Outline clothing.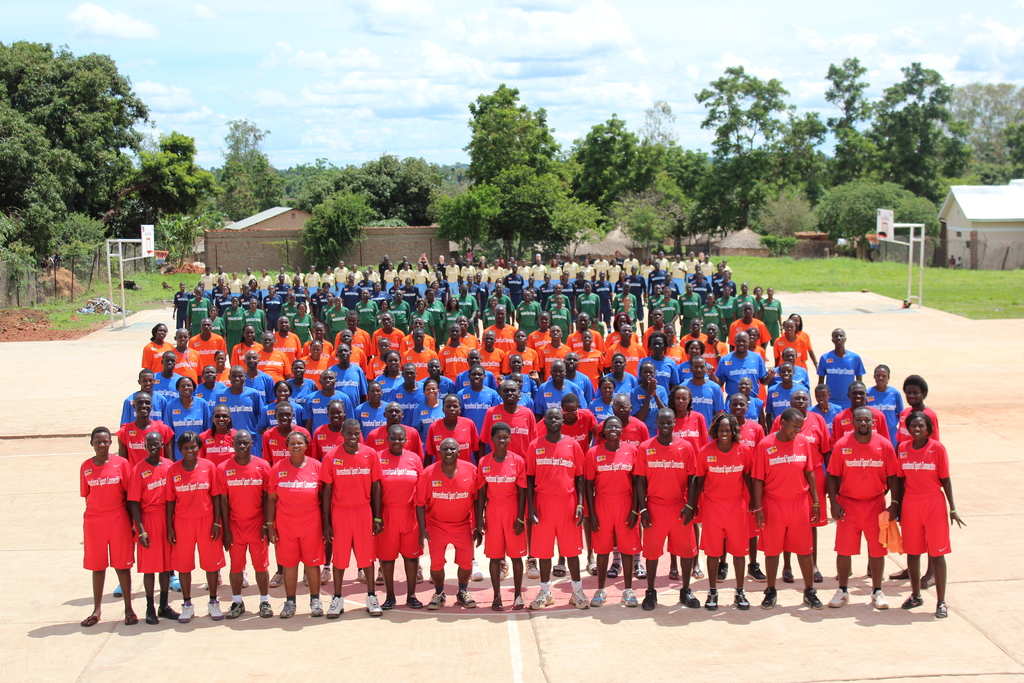
Outline: 200:427:239:478.
